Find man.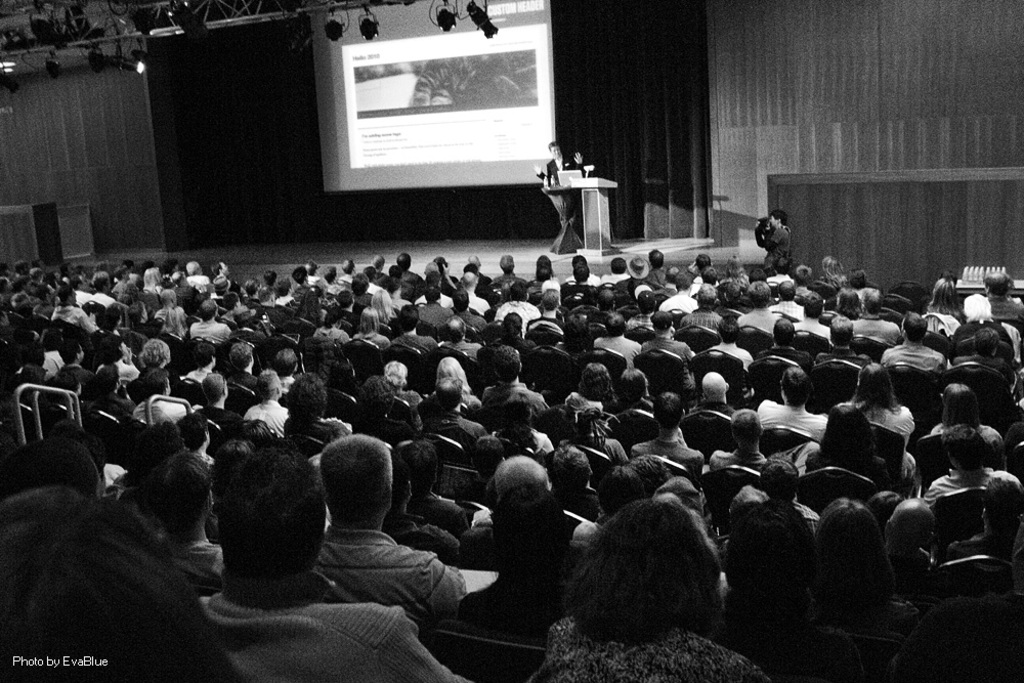
locate(529, 137, 589, 187).
